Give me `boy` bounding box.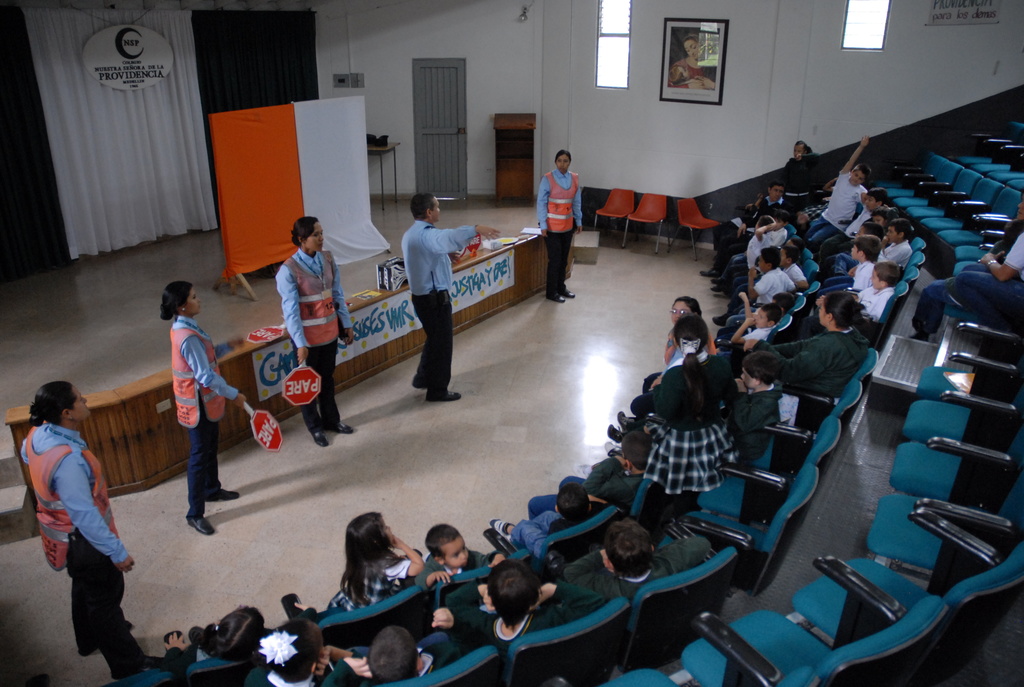
x1=444 y1=560 x2=603 y2=658.
